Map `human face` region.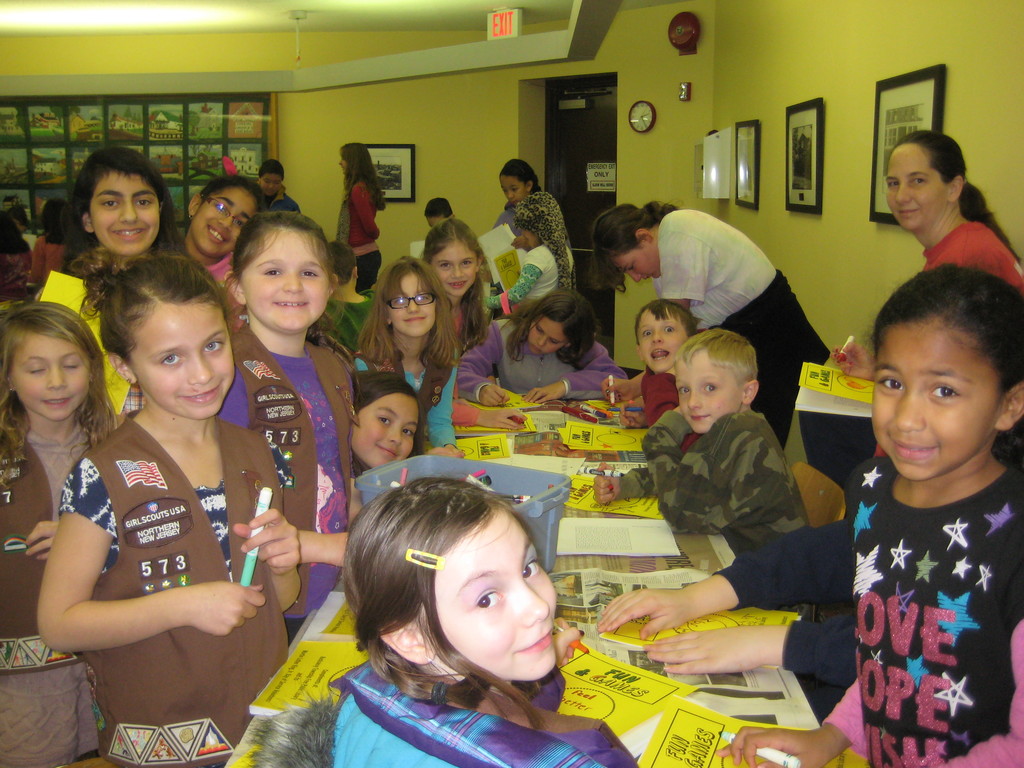
Mapped to [128,305,234,419].
